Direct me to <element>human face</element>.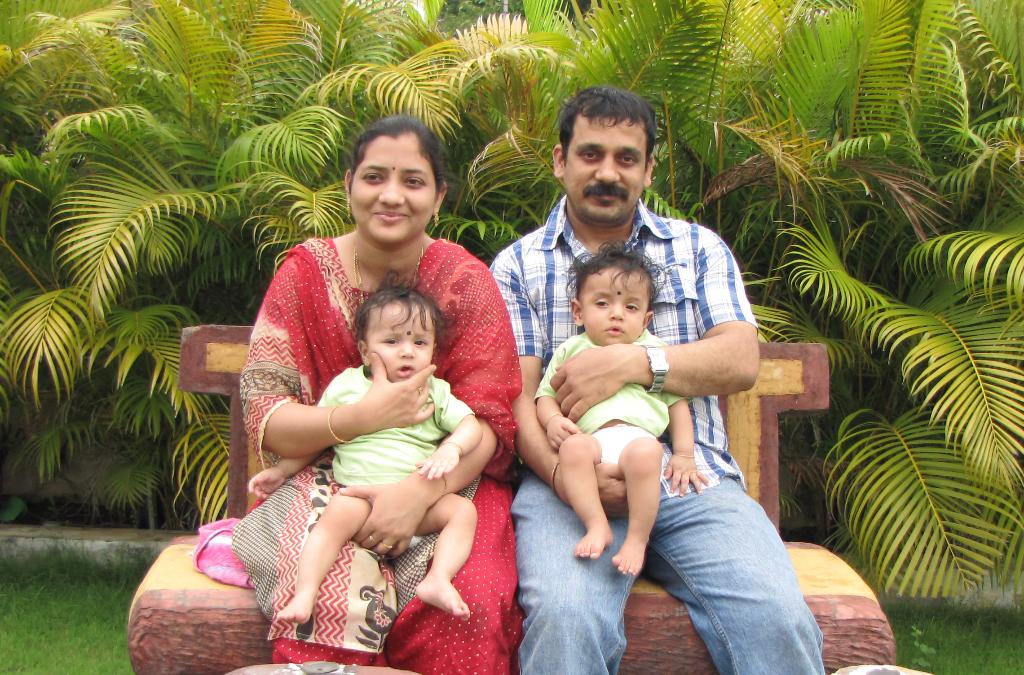
Direction: 368/297/436/384.
